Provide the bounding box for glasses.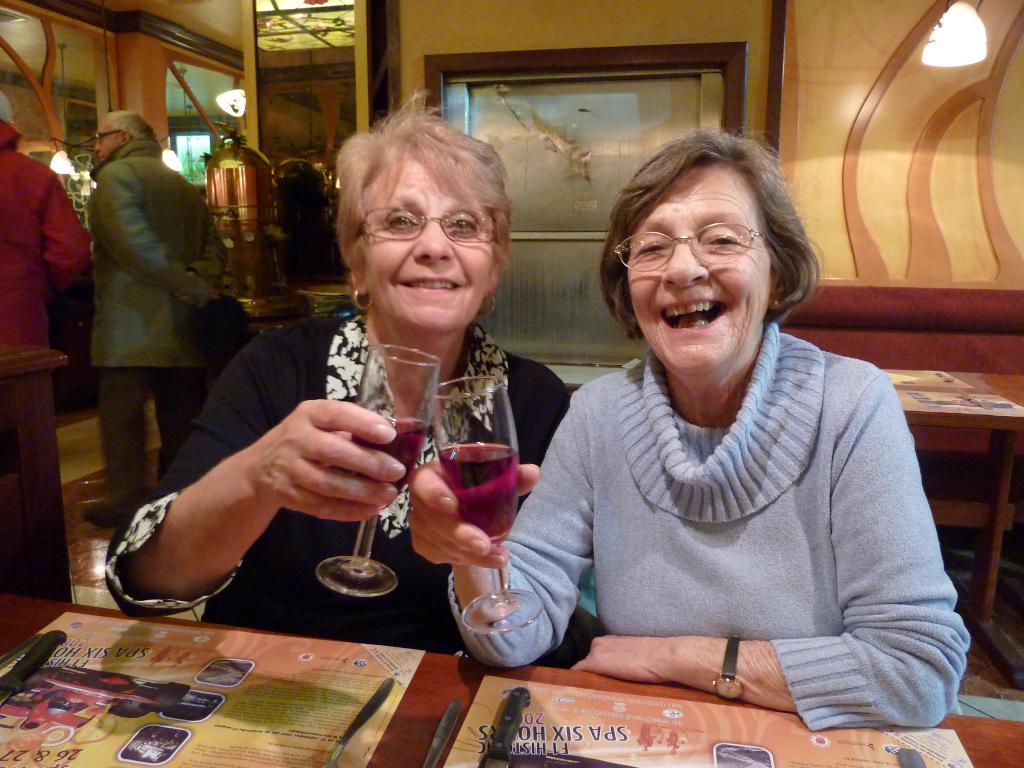
[93,129,123,145].
